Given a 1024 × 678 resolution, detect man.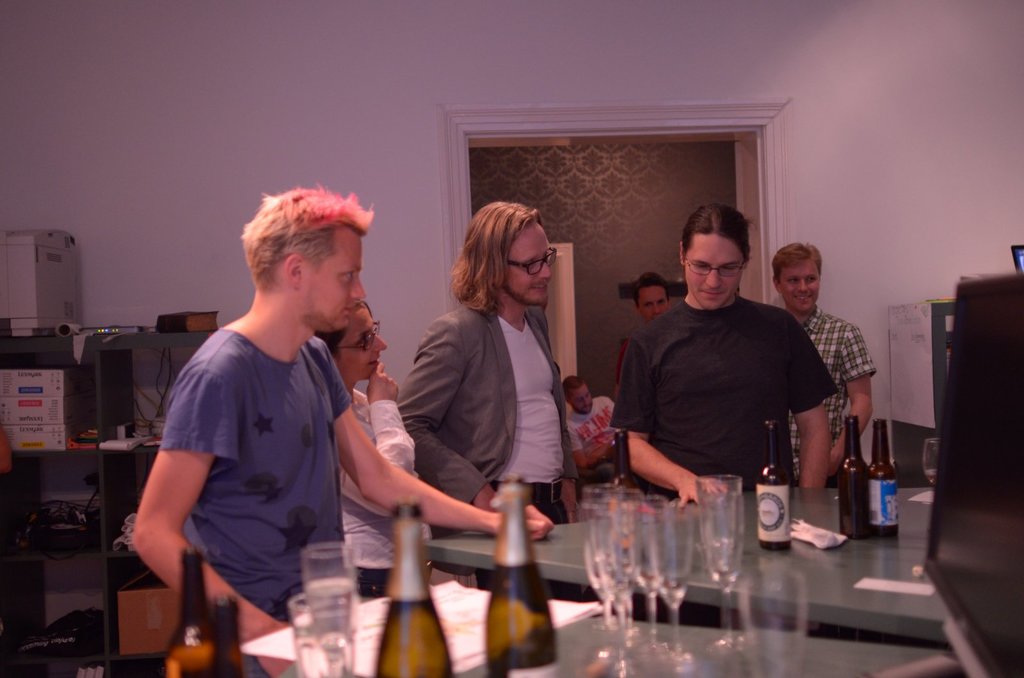
rect(602, 200, 827, 515).
